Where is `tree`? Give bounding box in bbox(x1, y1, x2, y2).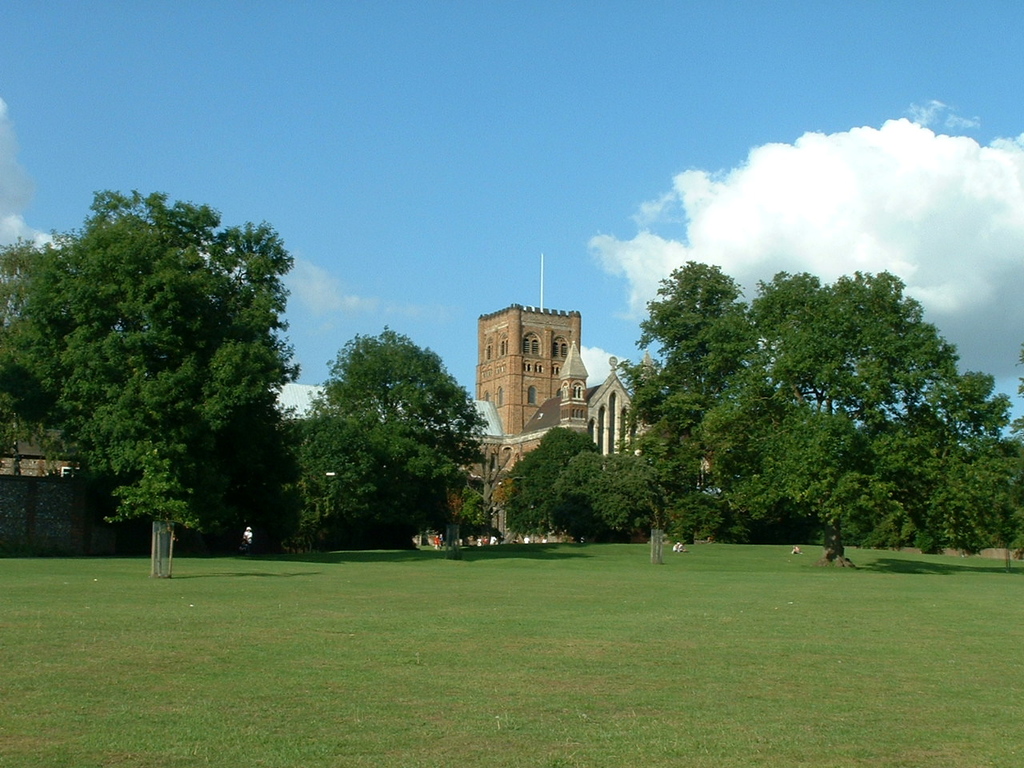
bbox(864, 399, 1023, 555).
